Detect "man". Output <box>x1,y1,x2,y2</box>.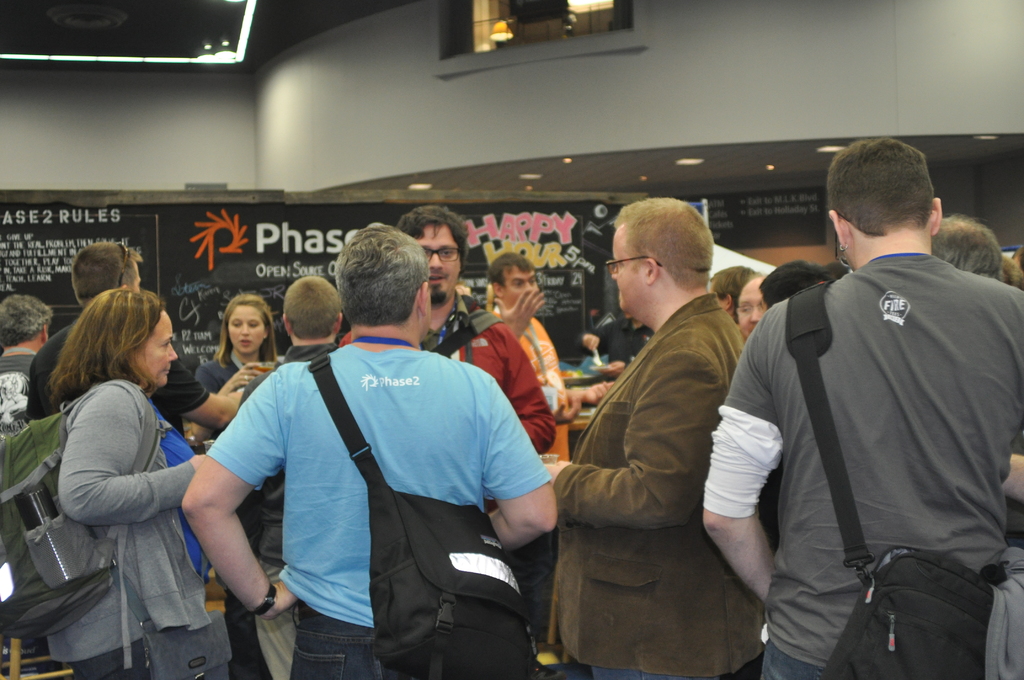
<box>703,135,1023,679</box>.
